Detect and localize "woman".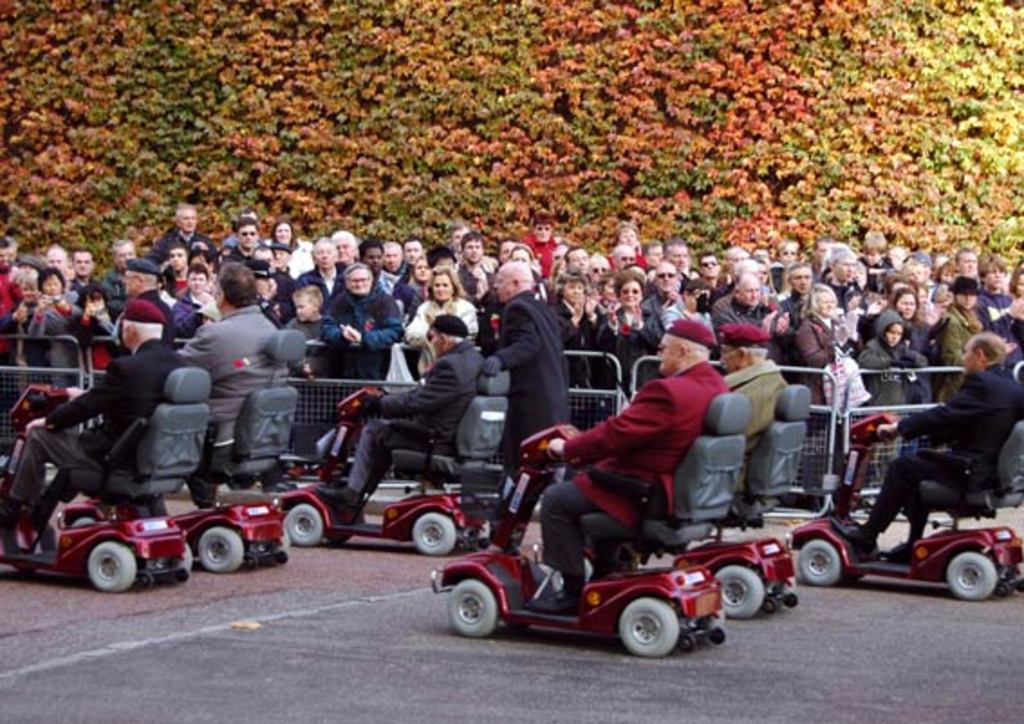
Localized at 67/283/126/379.
